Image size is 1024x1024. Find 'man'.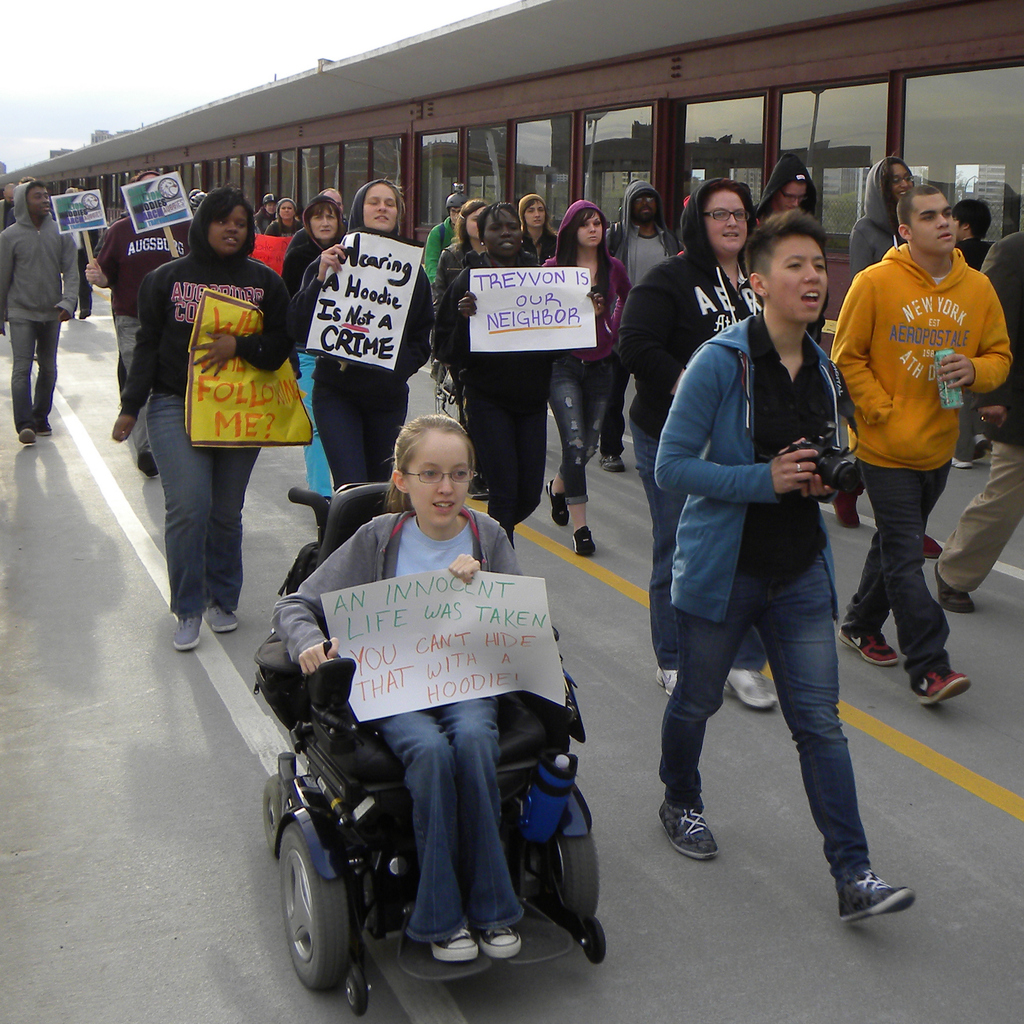
Rect(81, 171, 202, 484).
